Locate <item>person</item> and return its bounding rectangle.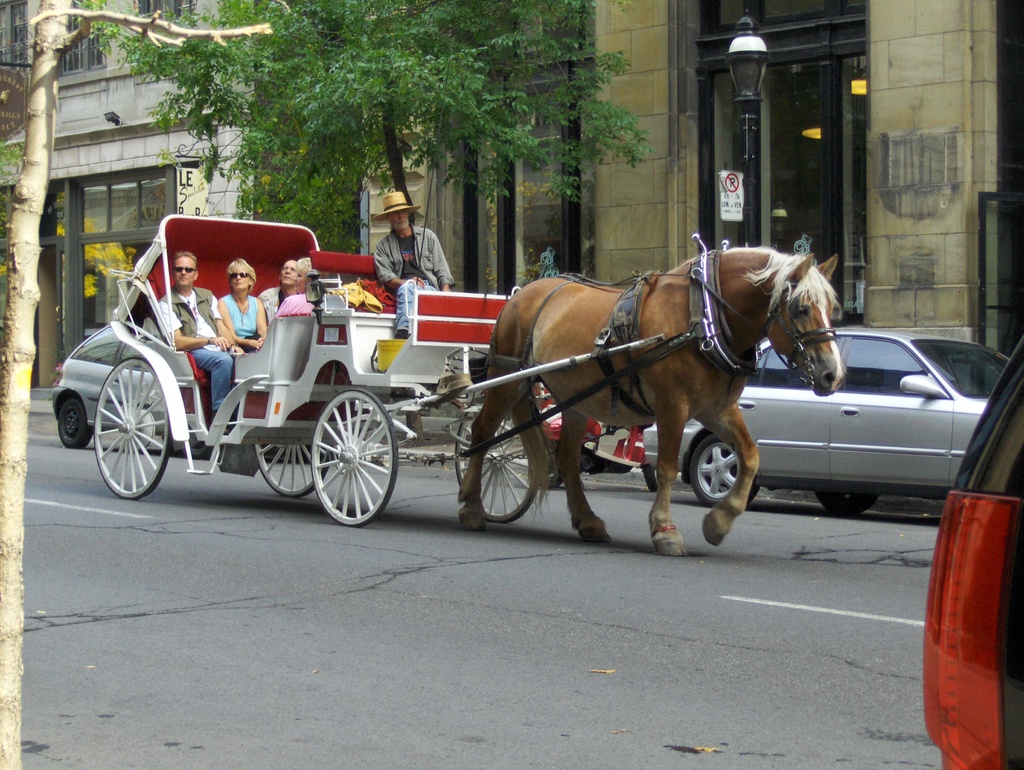
371/188/448/338.
